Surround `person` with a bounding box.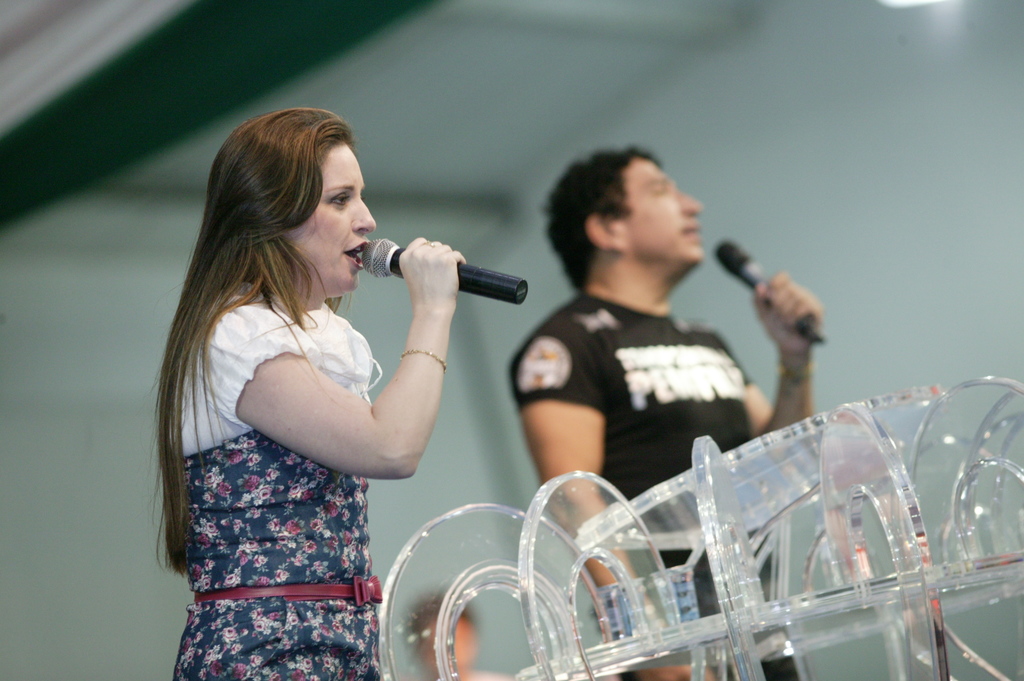
region(149, 107, 468, 680).
